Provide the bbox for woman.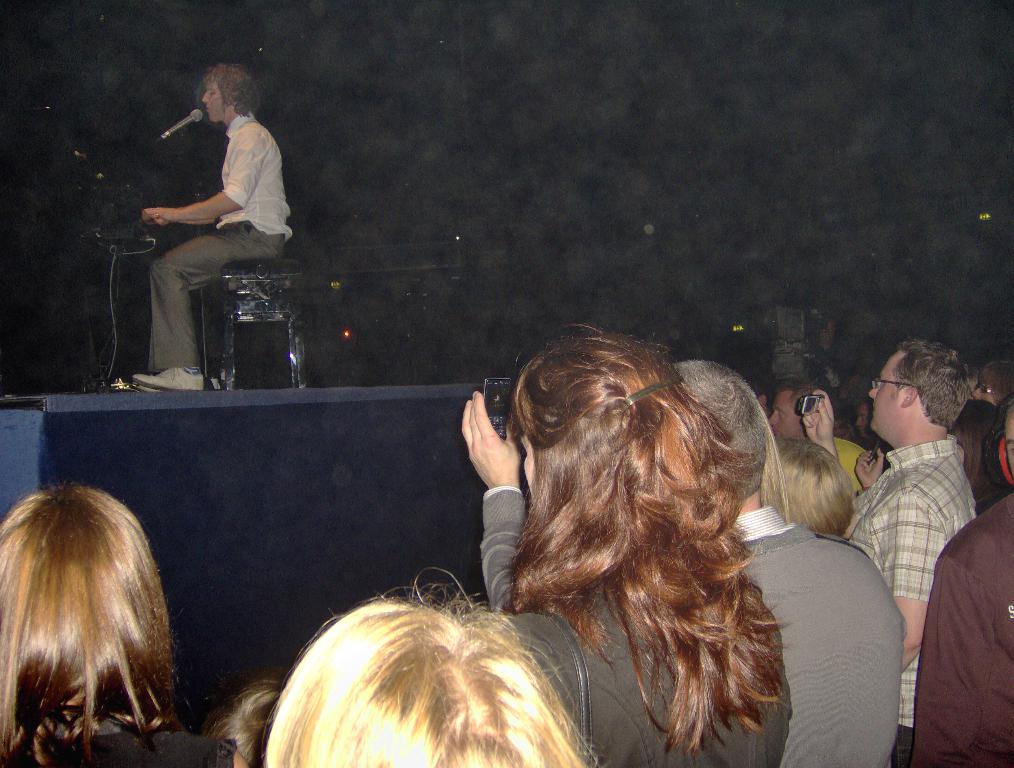
locate(262, 568, 602, 767).
